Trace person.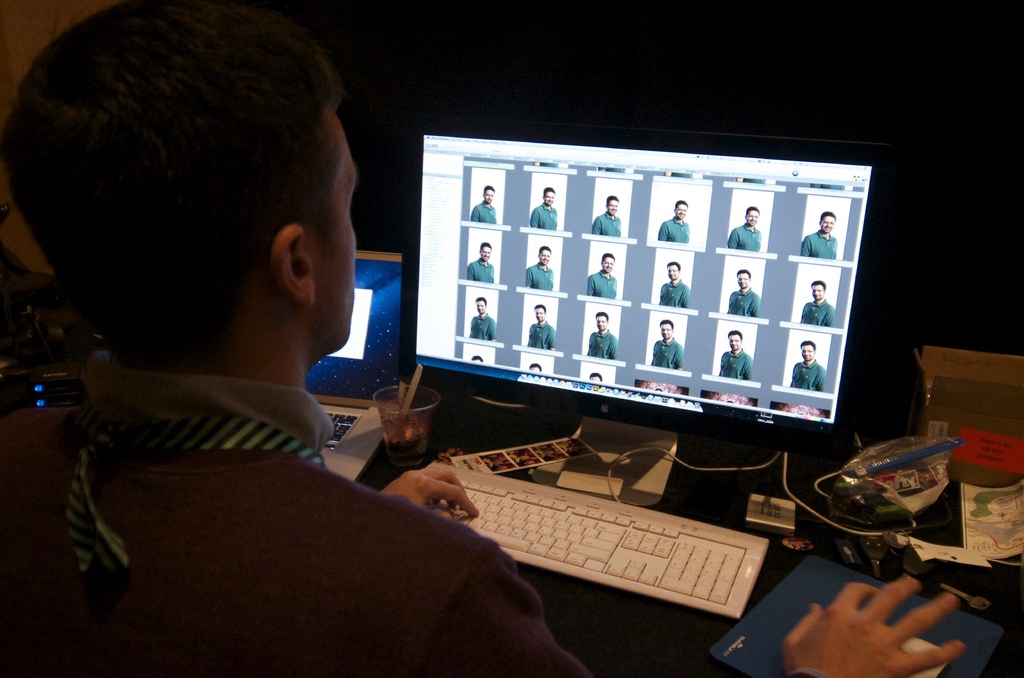
Traced to 659/199/690/244.
